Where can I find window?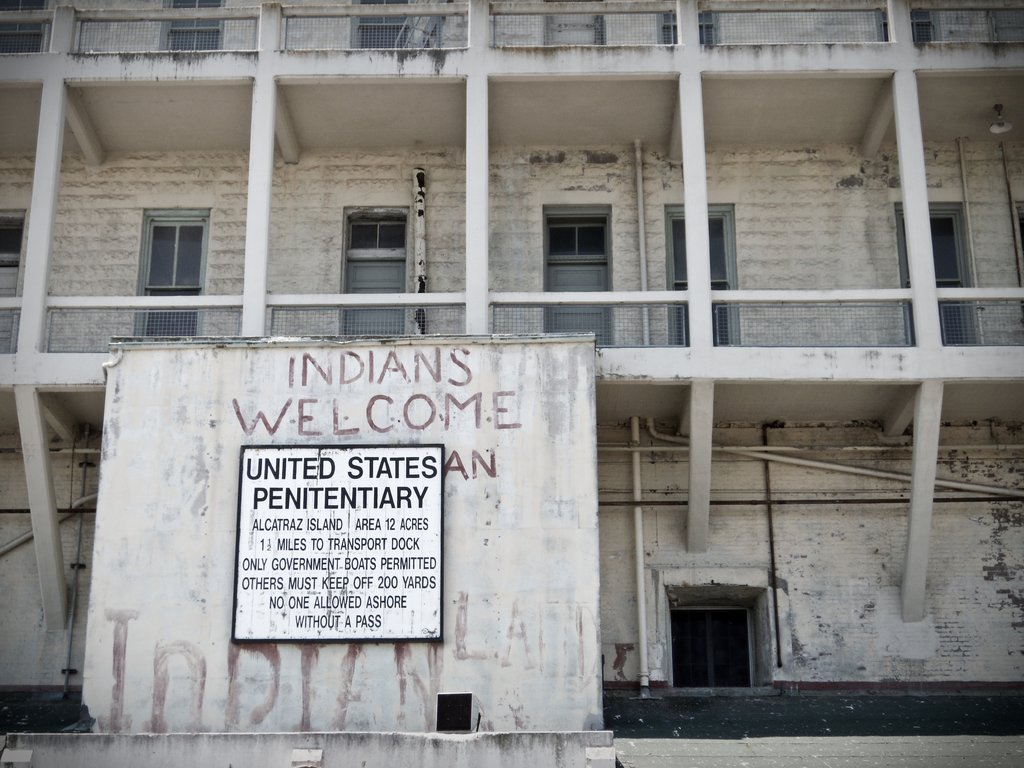
You can find it at BBox(119, 191, 207, 296).
